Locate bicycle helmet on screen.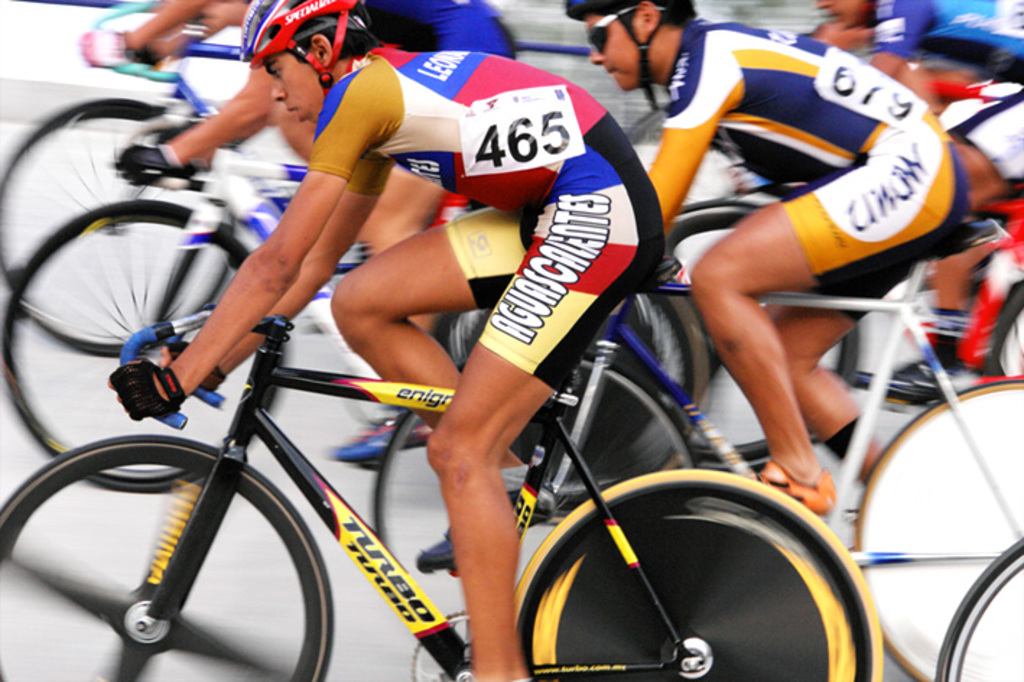
On screen at 234/7/361/71.
